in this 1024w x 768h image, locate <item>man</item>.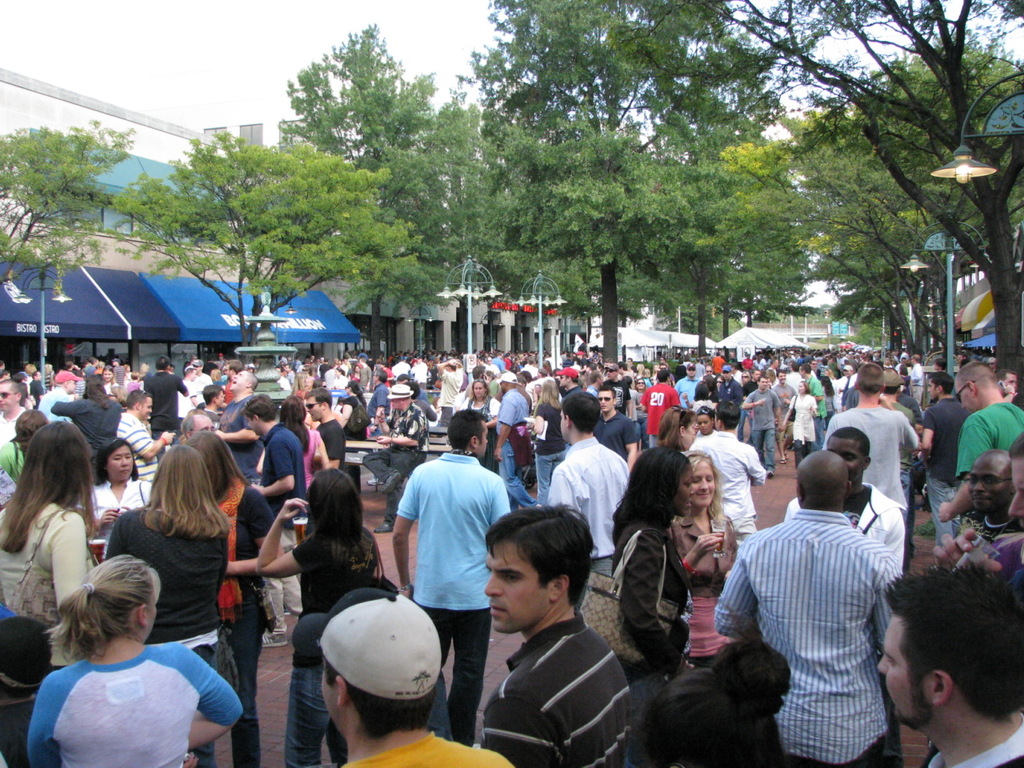
Bounding box: box(686, 399, 766, 561).
